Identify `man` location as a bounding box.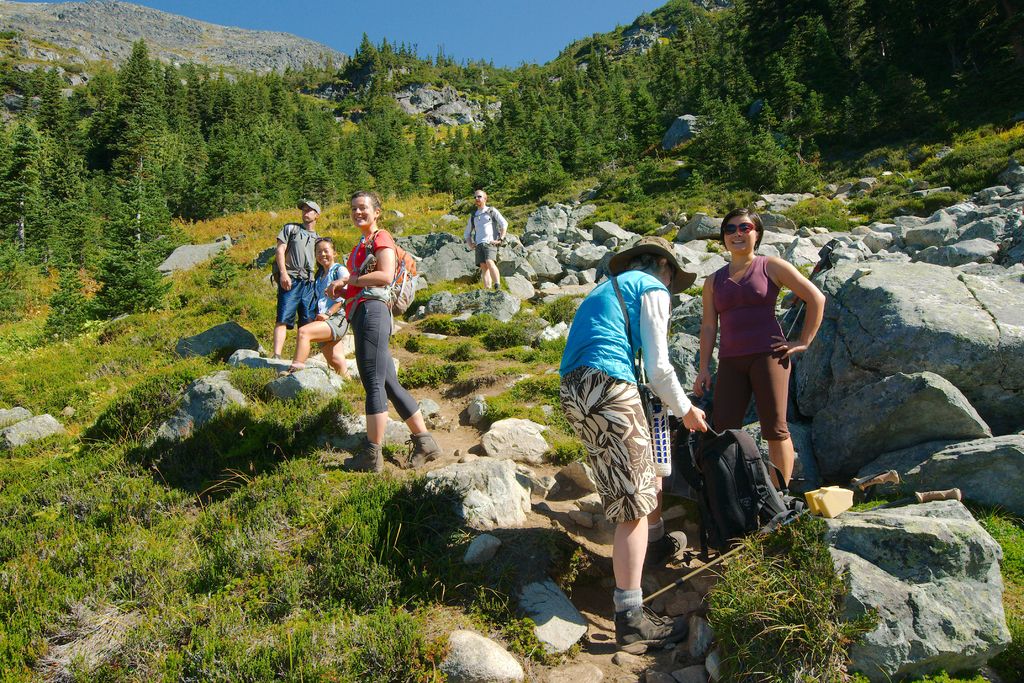
pyautogui.locateOnScreen(554, 193, 715, 657).
